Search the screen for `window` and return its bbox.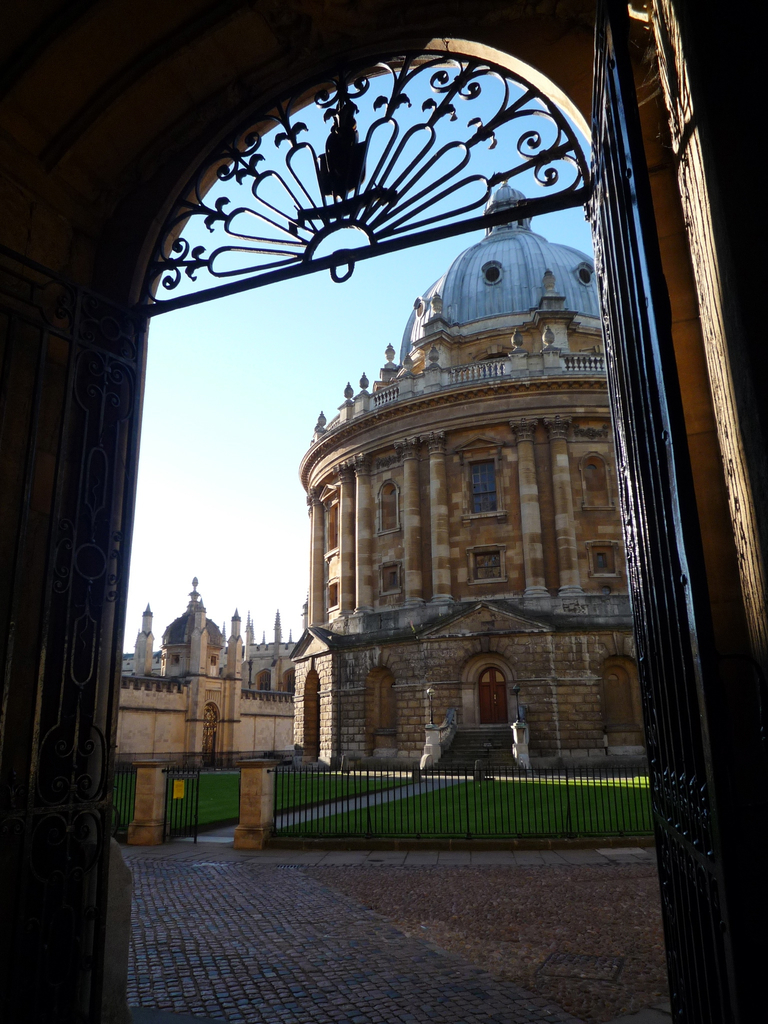
Found: 370,664,398,735.
